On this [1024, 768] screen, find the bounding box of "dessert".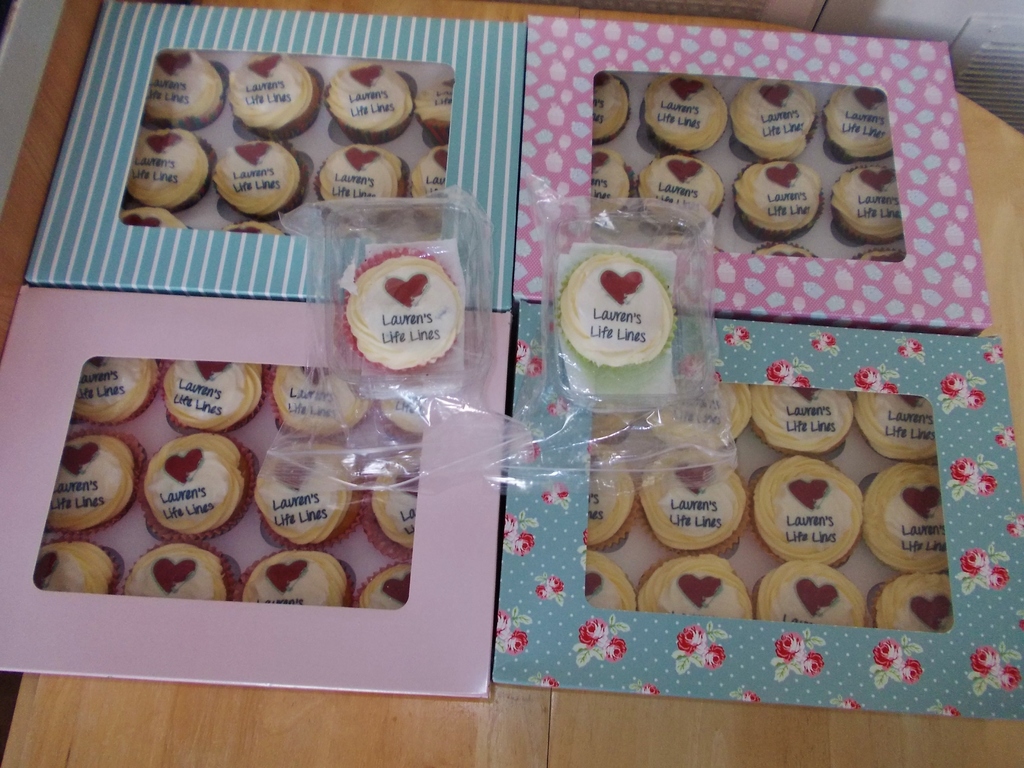
Bounding box: {"left": 586, "top": 151, "right": 629, "bottom": 216}.
